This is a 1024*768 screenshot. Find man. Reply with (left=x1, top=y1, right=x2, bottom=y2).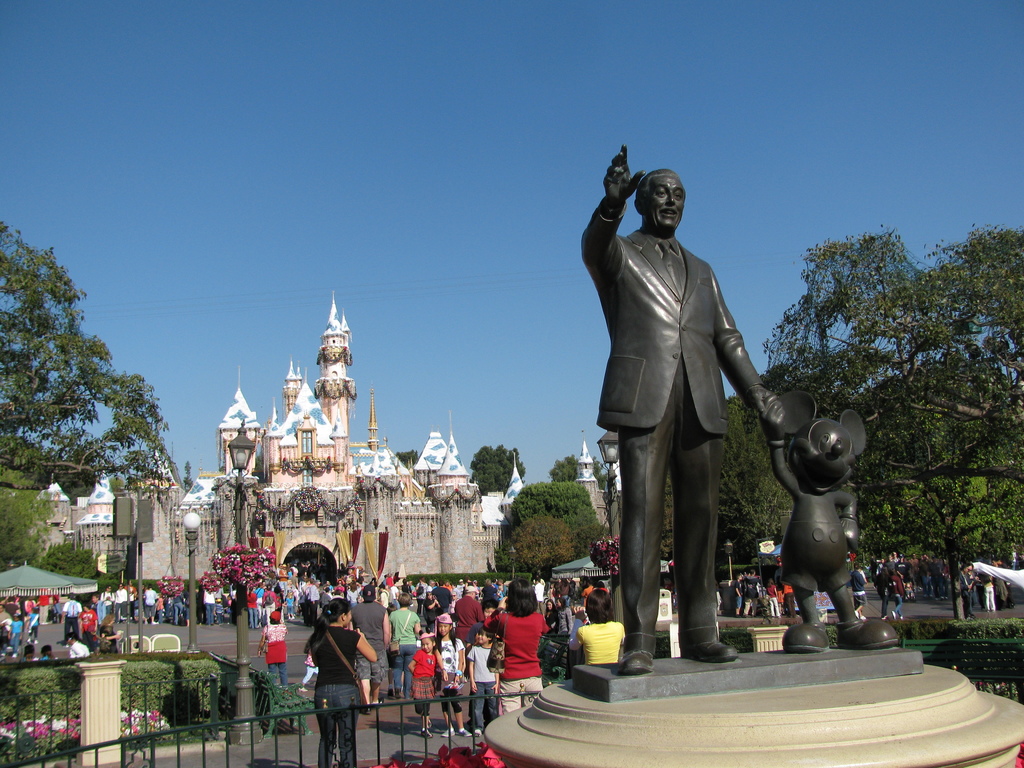
(left=348, top=585, right=392, bottom=707).
